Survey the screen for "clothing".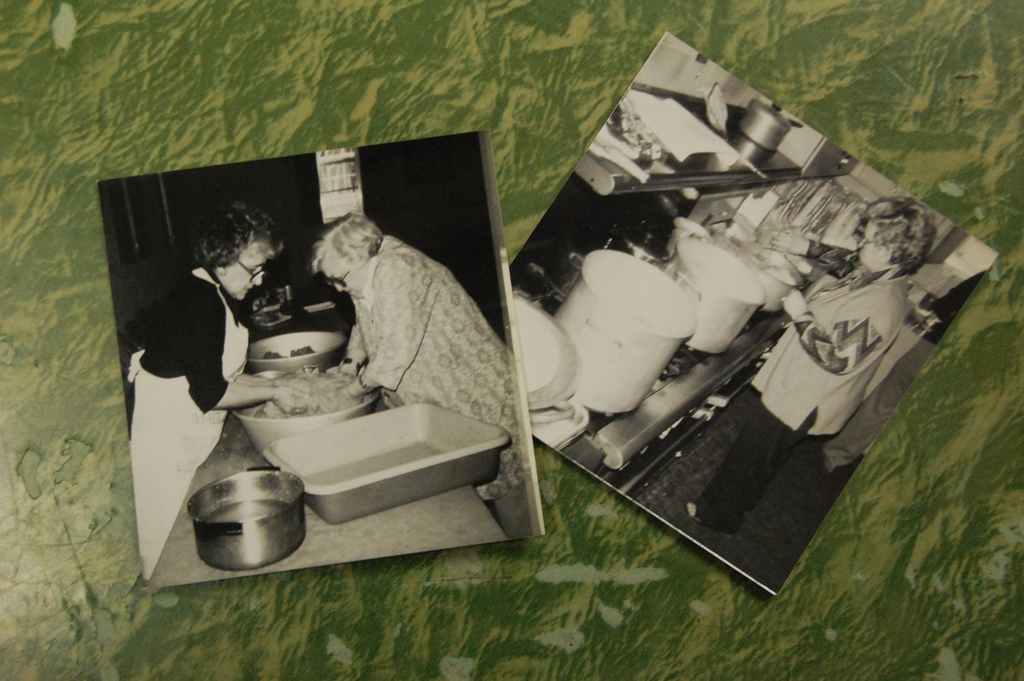
Survey found: left=118, top=264, right=248, bottom=580.
